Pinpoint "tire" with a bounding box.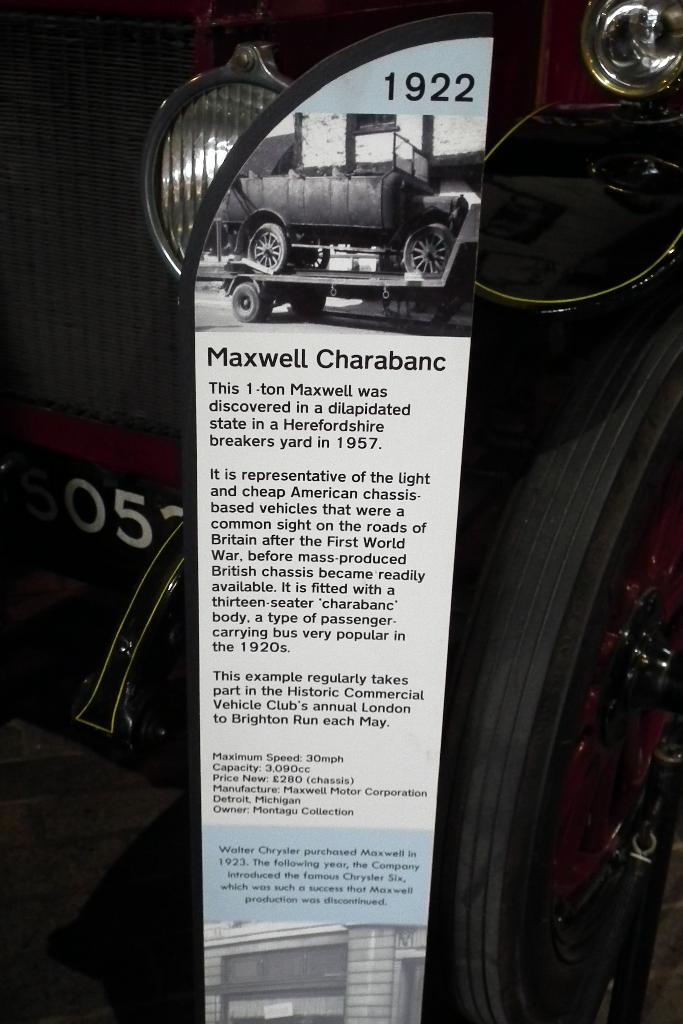
bbox=(397, 223, 447, 274).
